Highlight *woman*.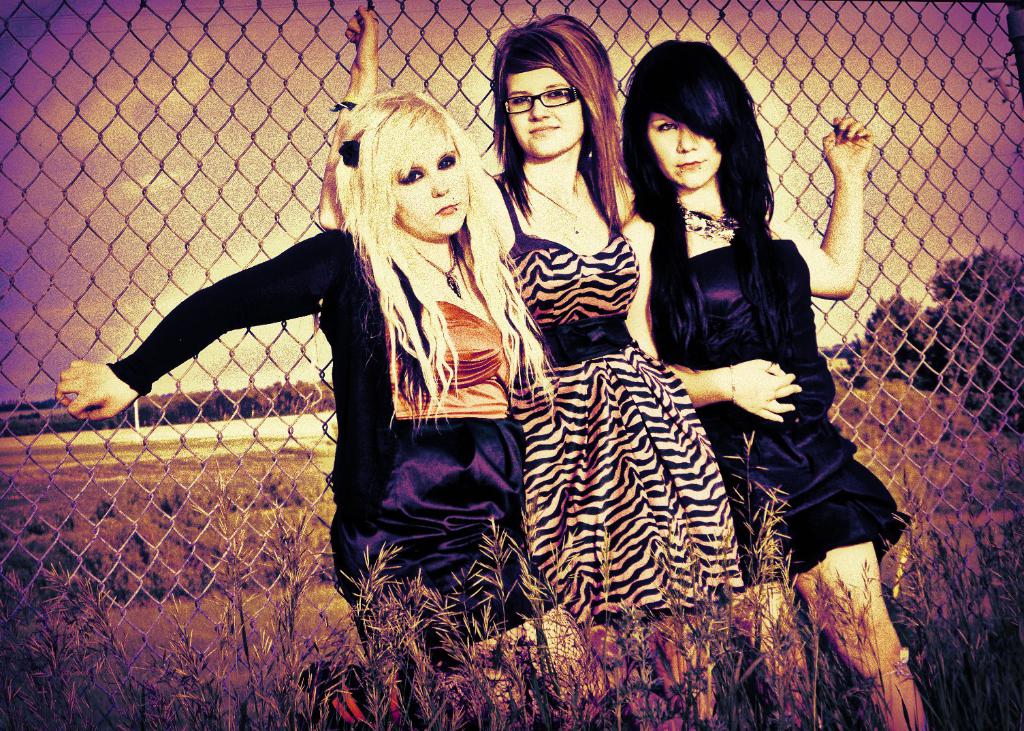
Highlighted region: x1=615, y1=33, x2=942, y2=730.
